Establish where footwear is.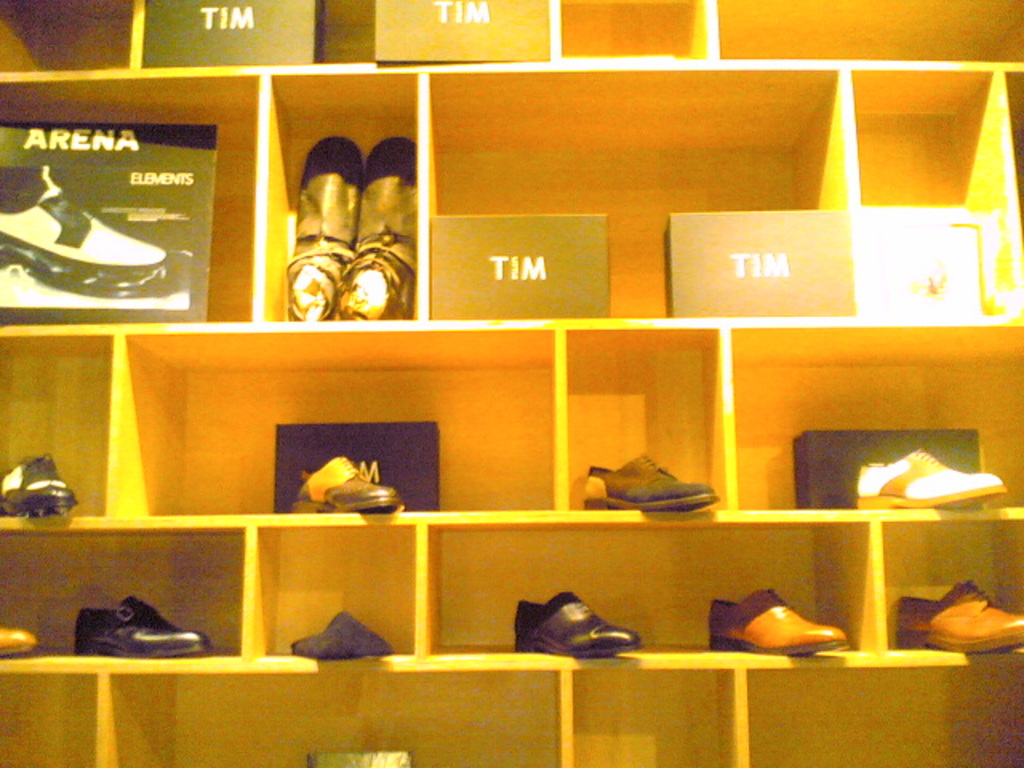
Established at <region>709, 589, 858, 650</region>.
